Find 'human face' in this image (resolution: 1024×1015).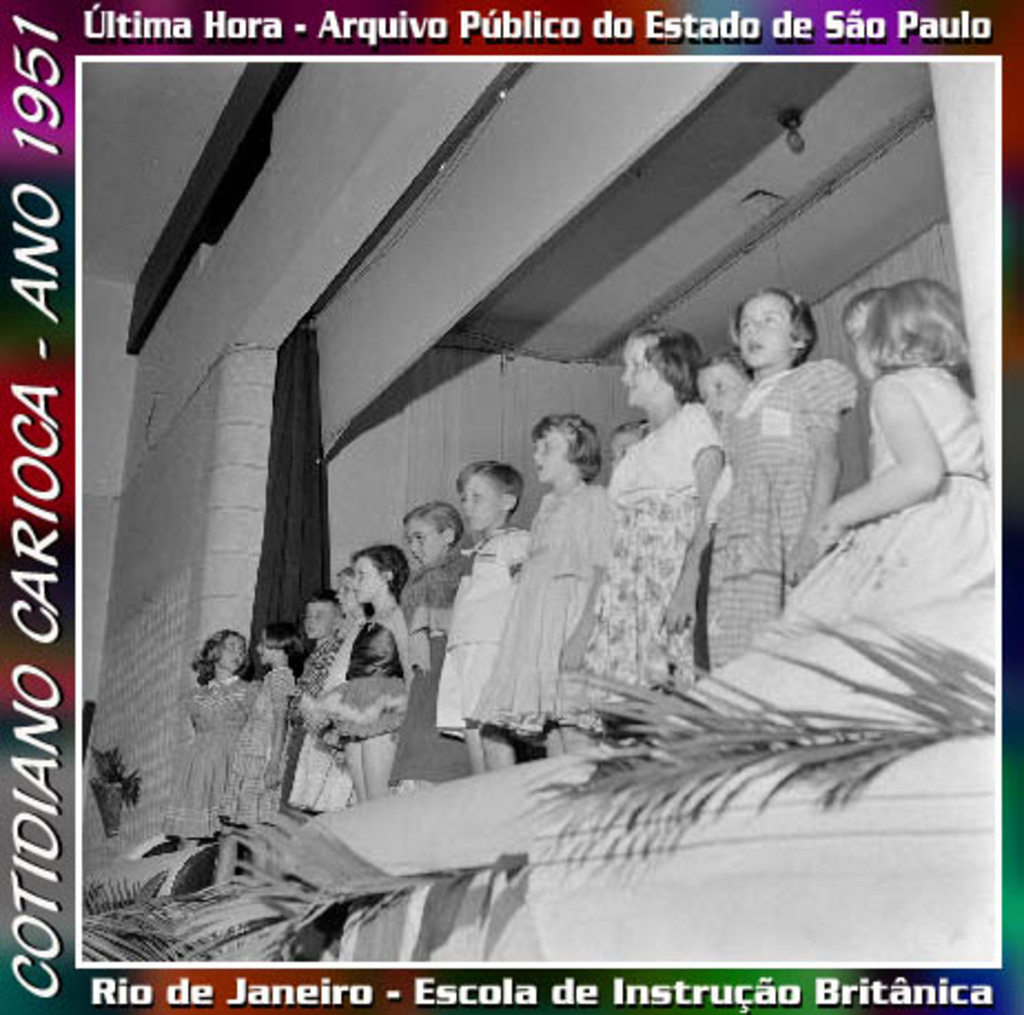
pyautogui.locateOnScreen(401, 514, 437, 563).
